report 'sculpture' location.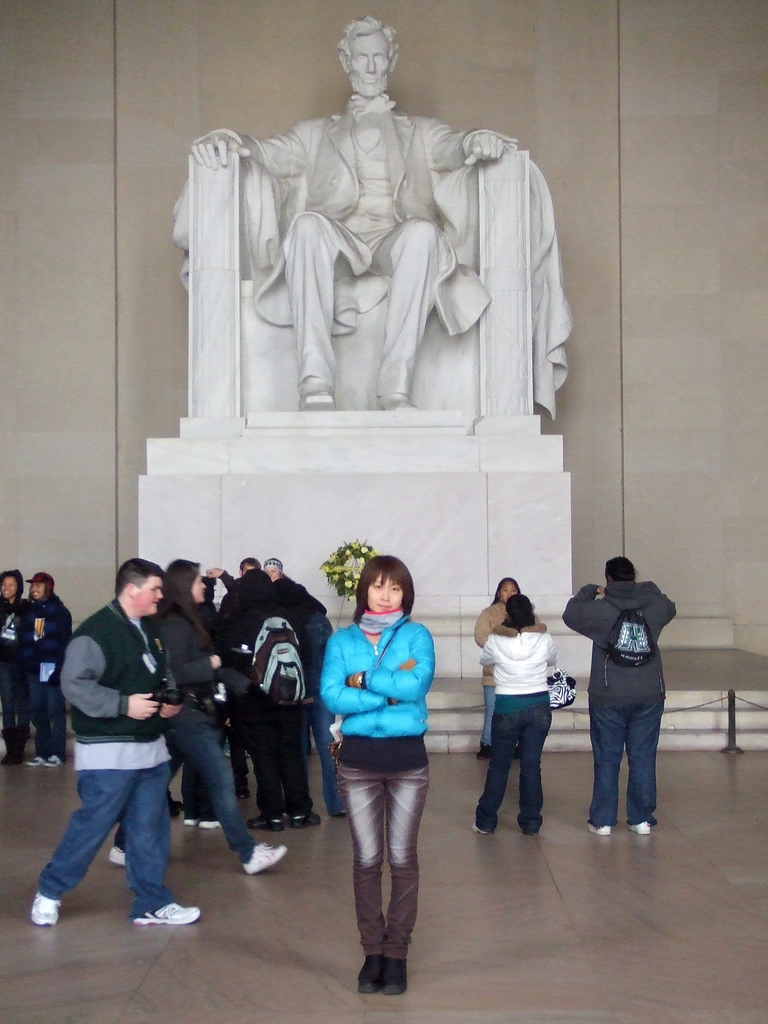
Report: [185,15,516,409].
